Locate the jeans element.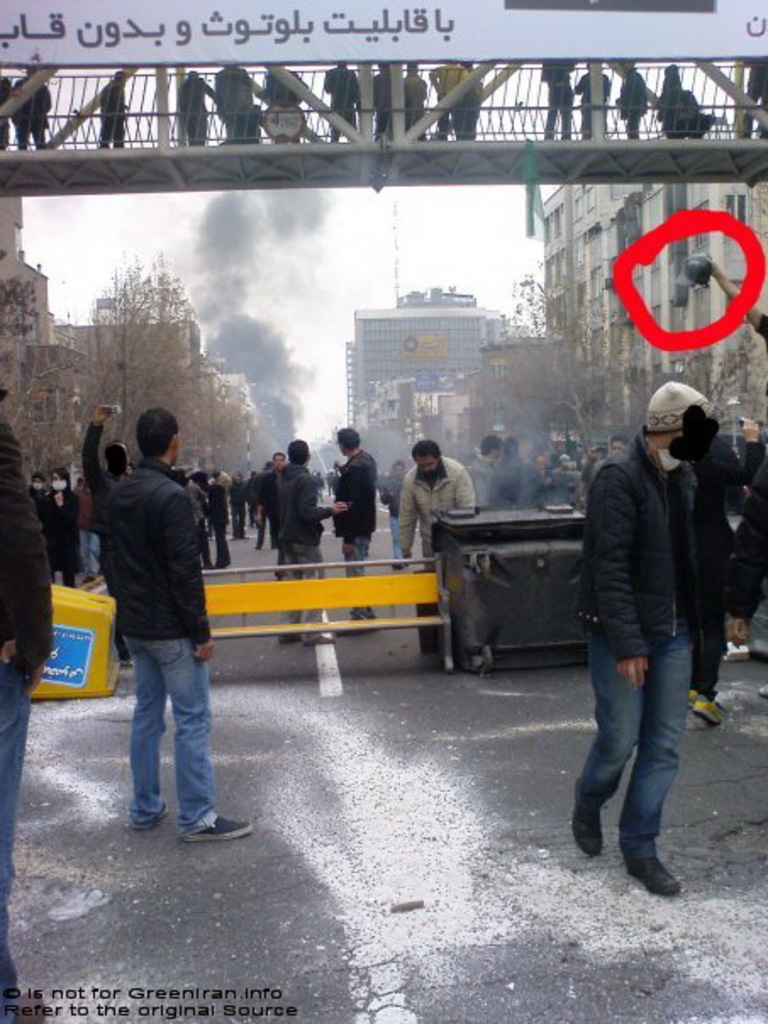
Element bbox: box(81, 536, 97, 575).
